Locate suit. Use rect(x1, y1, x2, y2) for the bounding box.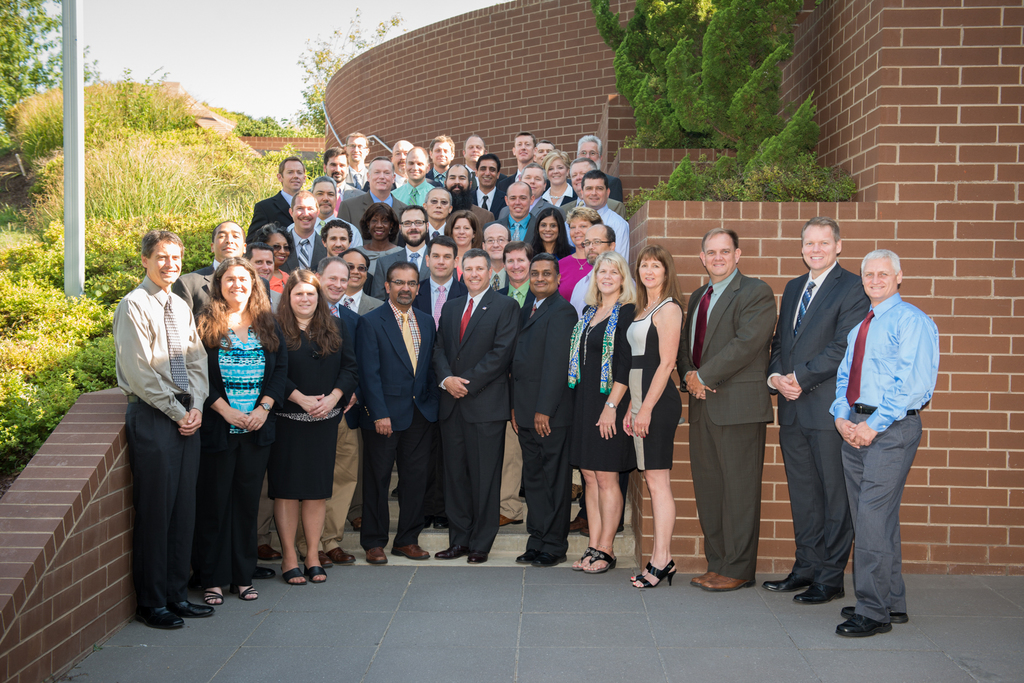
rect(502, 166, 521, 186).
